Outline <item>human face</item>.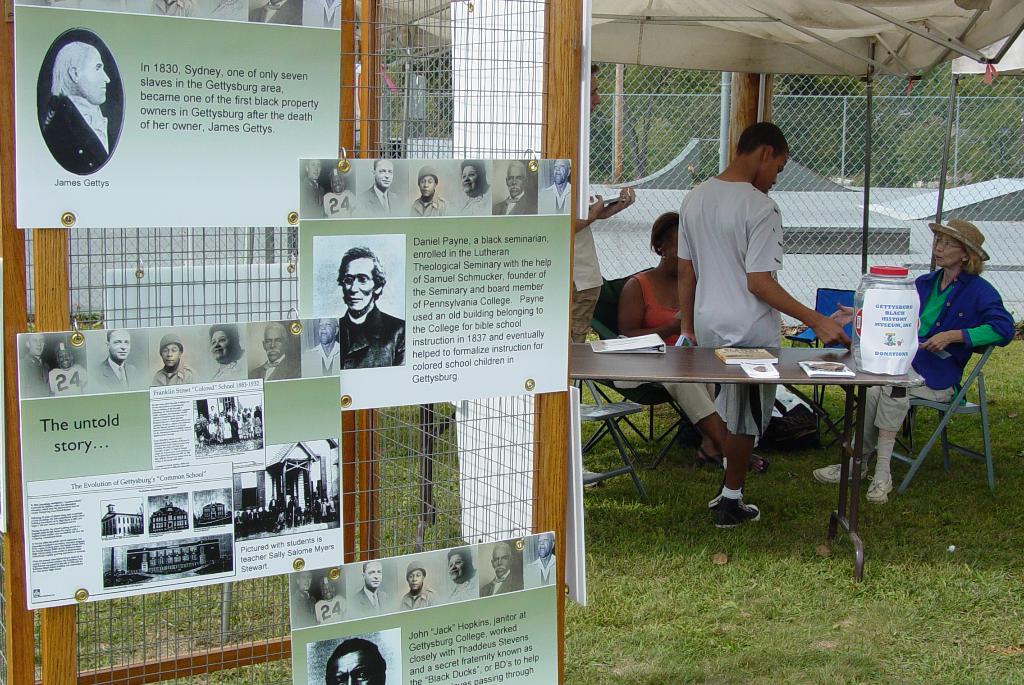
Outline: 933:229:966:266.
